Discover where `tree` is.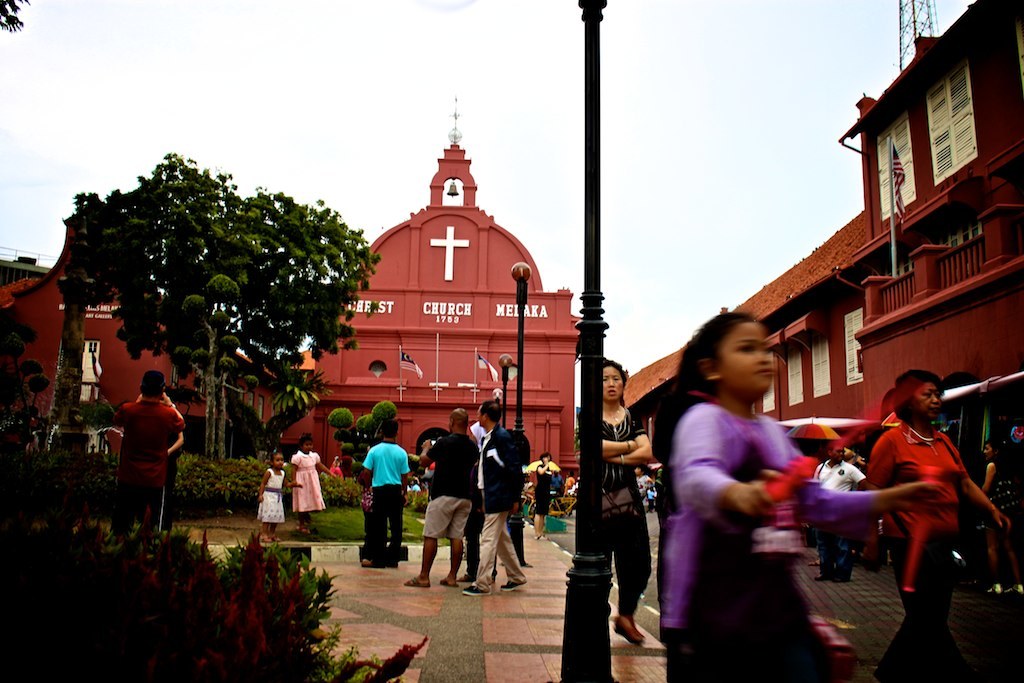
Discovered at rect(325, 399, 398, 490).
